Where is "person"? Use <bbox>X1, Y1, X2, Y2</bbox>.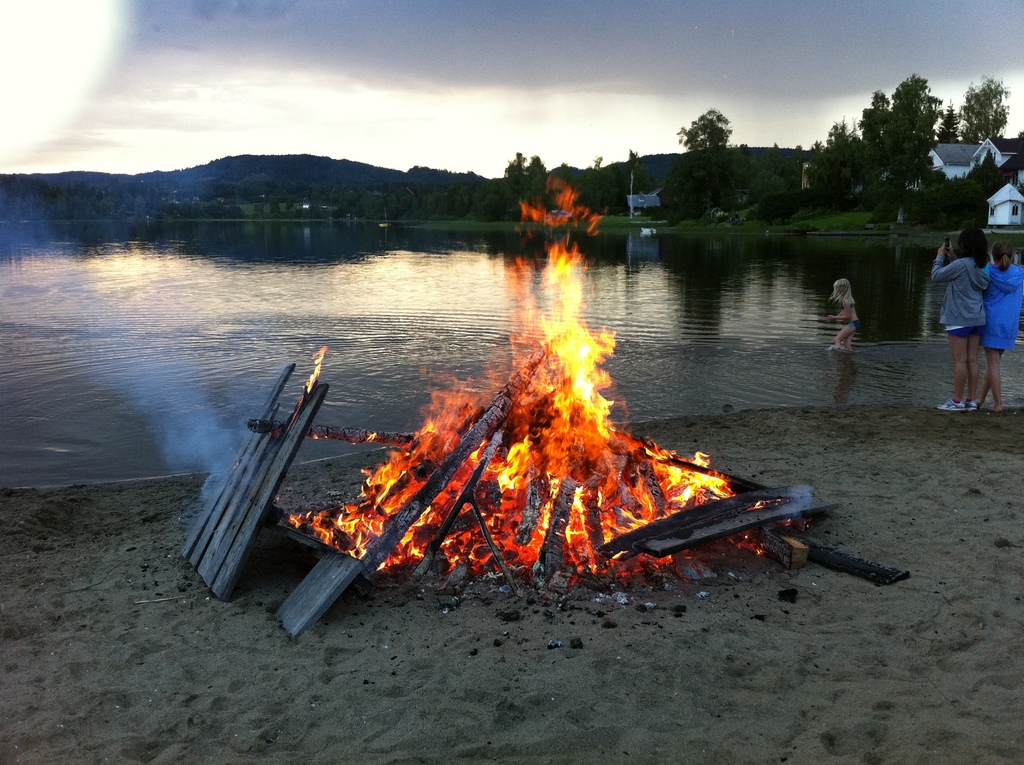
<bbox>982, 239, 1023, 417</bbox>.
